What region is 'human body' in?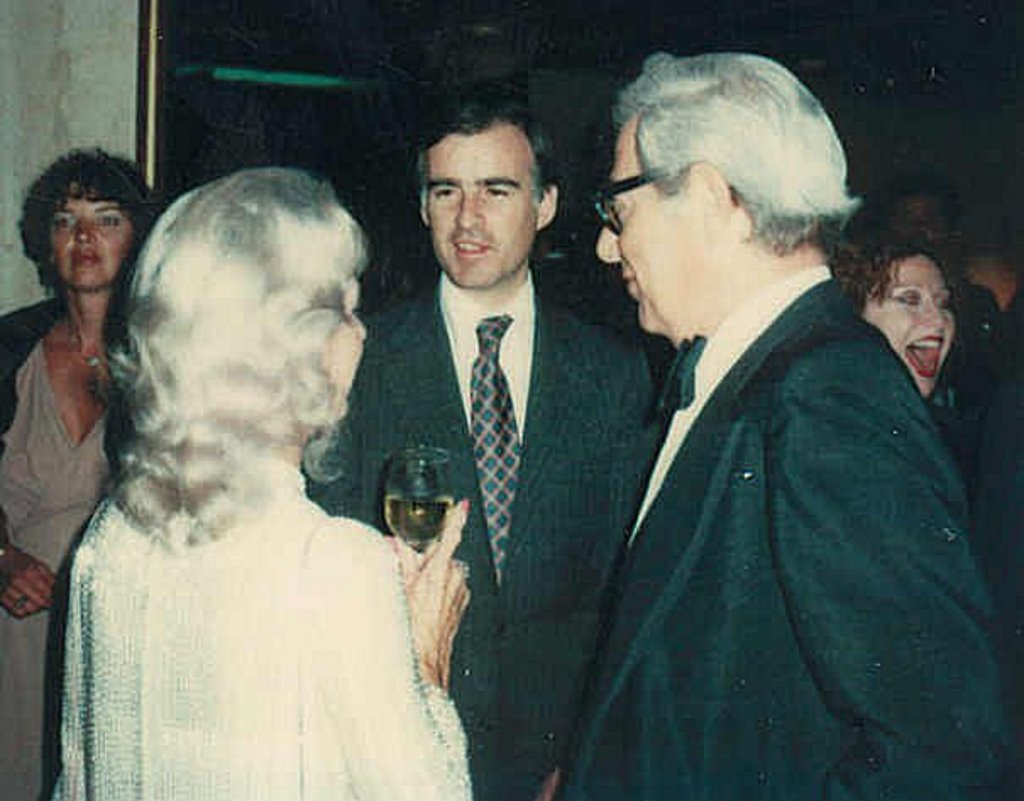
(x1=0, y1=281, x2=152, y2=799).
